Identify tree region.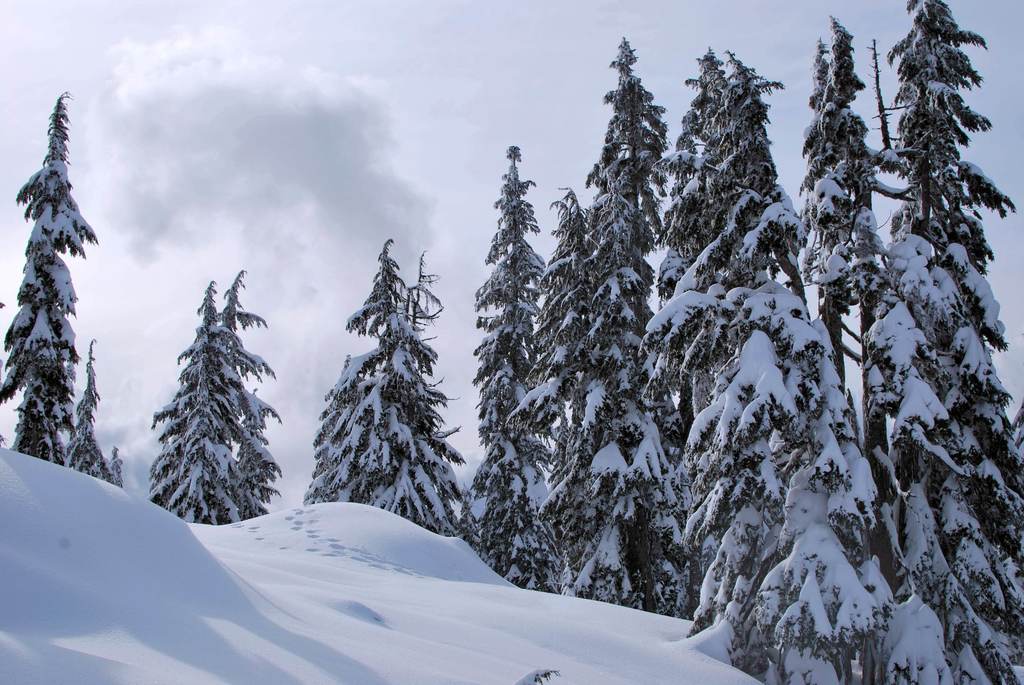
Region: select_region(0, 83, 106, 466).
